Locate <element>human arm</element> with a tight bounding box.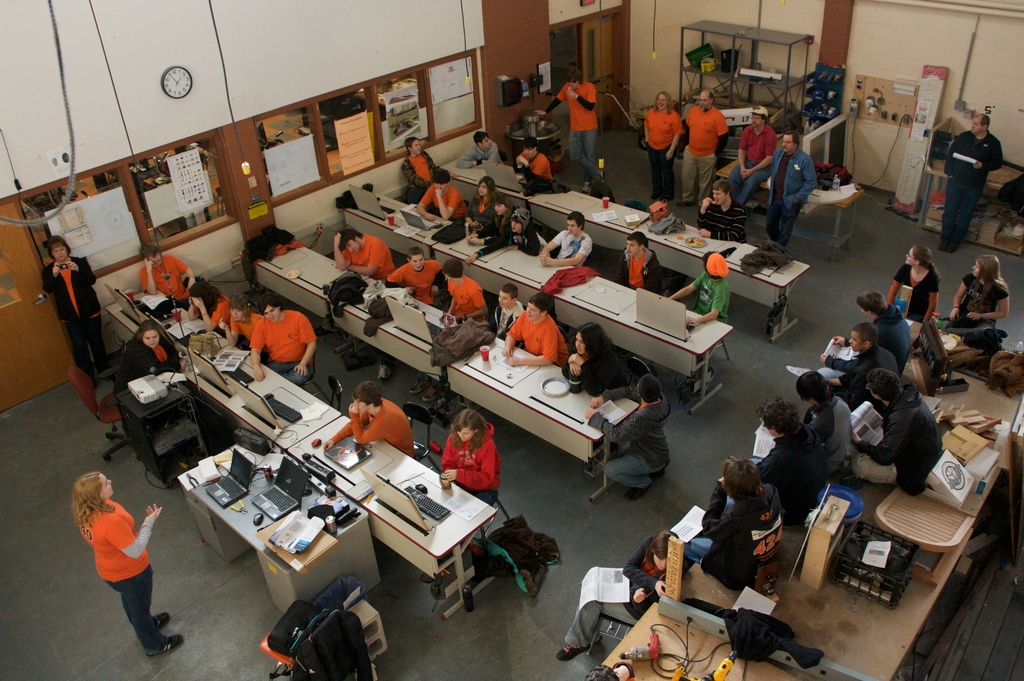
locate(561, 348, 624, 391).
